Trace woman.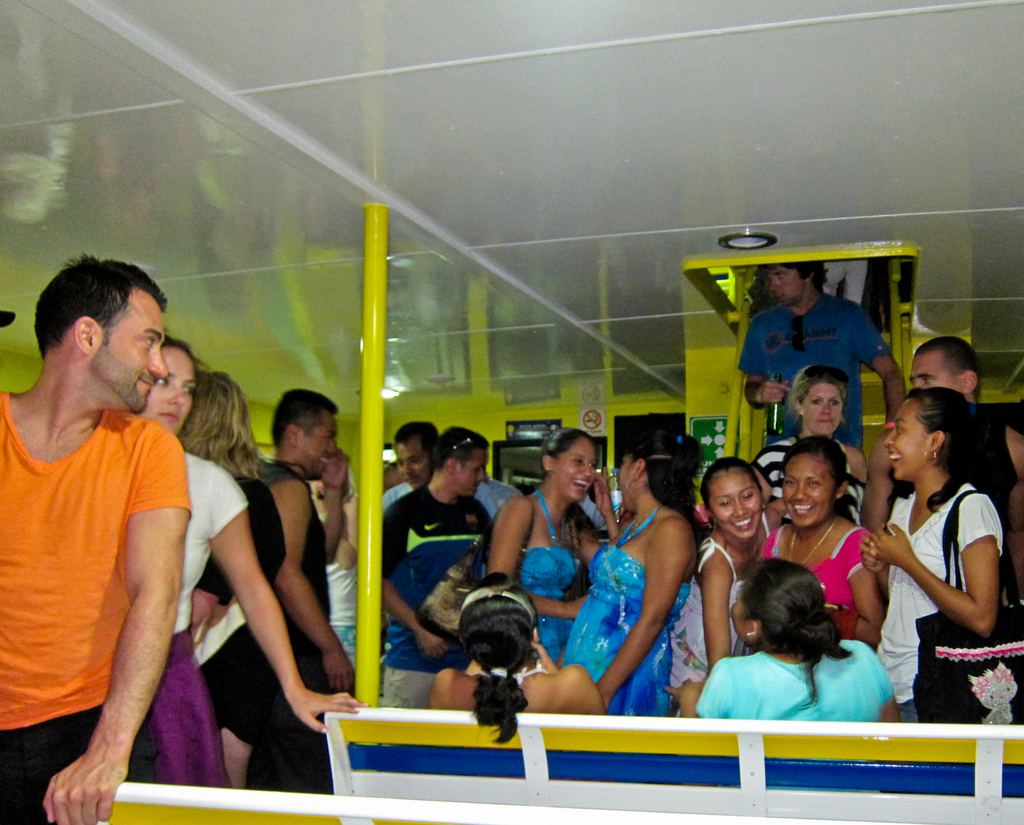
Traced to region(736, 360, 876, 536).
